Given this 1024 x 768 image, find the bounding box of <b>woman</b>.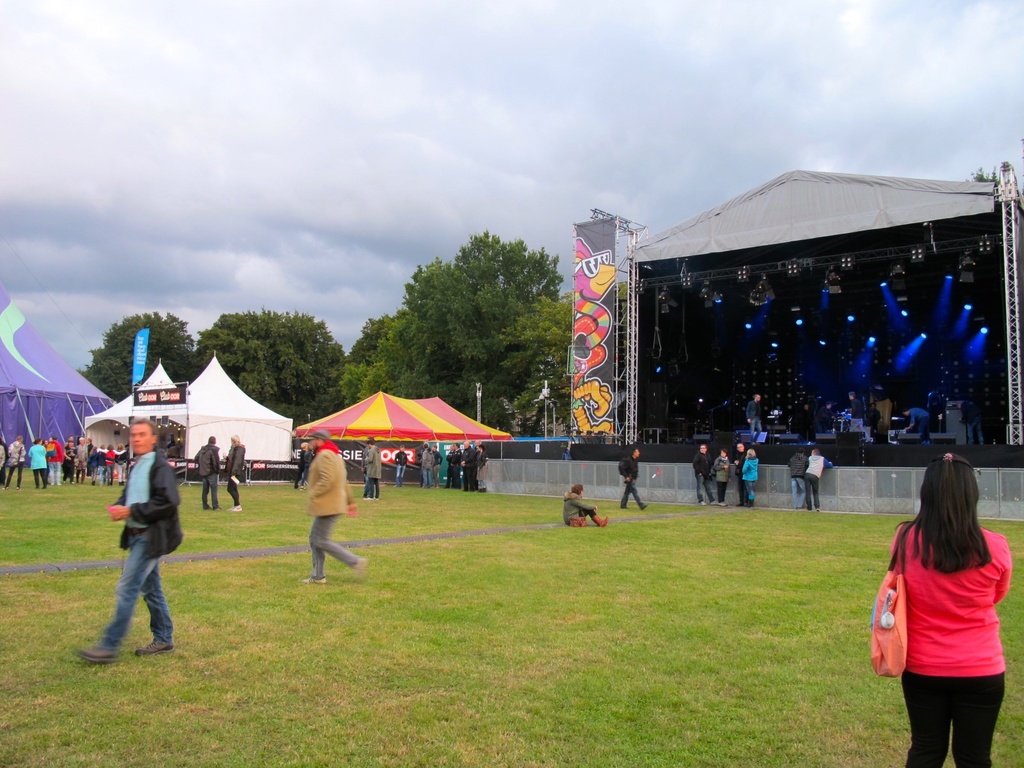
select_region(4, 434, 26, 488).
